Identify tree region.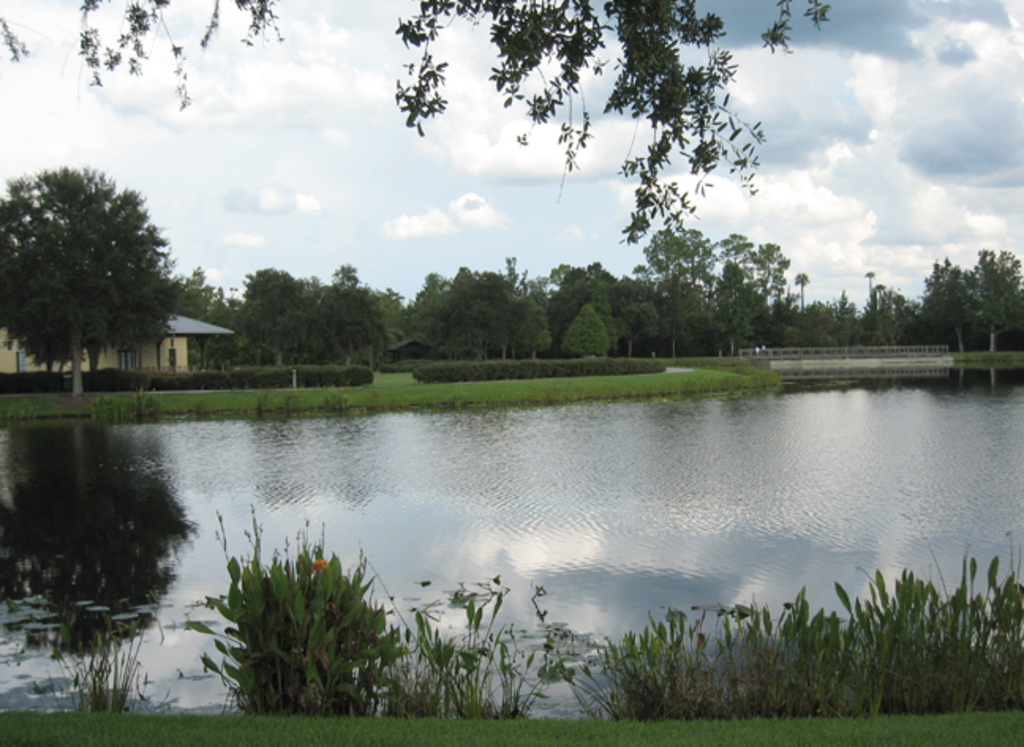
Region: (left=447, top=265, right=491, bottom=354).
